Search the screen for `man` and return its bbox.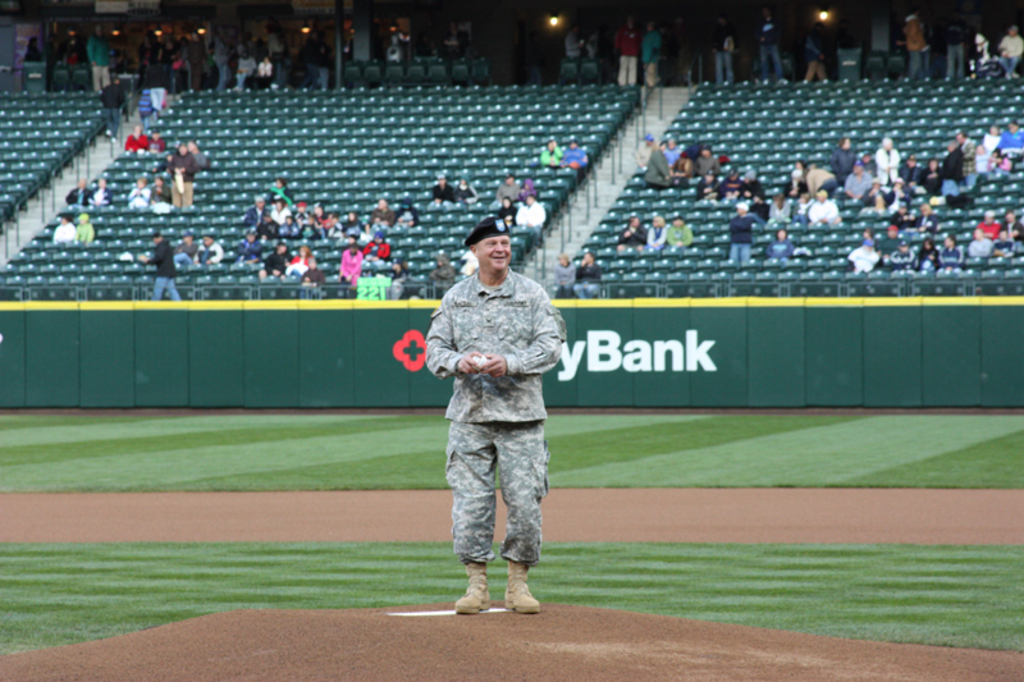
Found: <bbox>646, 214, 664, 246</bbox>.
